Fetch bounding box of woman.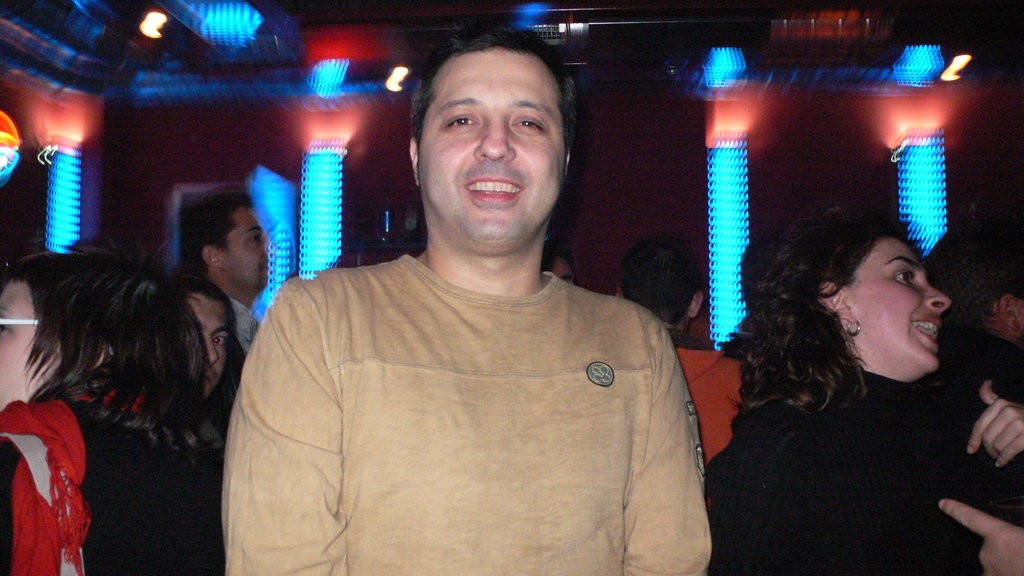
Bbox: [0, 244, 212, 575].
